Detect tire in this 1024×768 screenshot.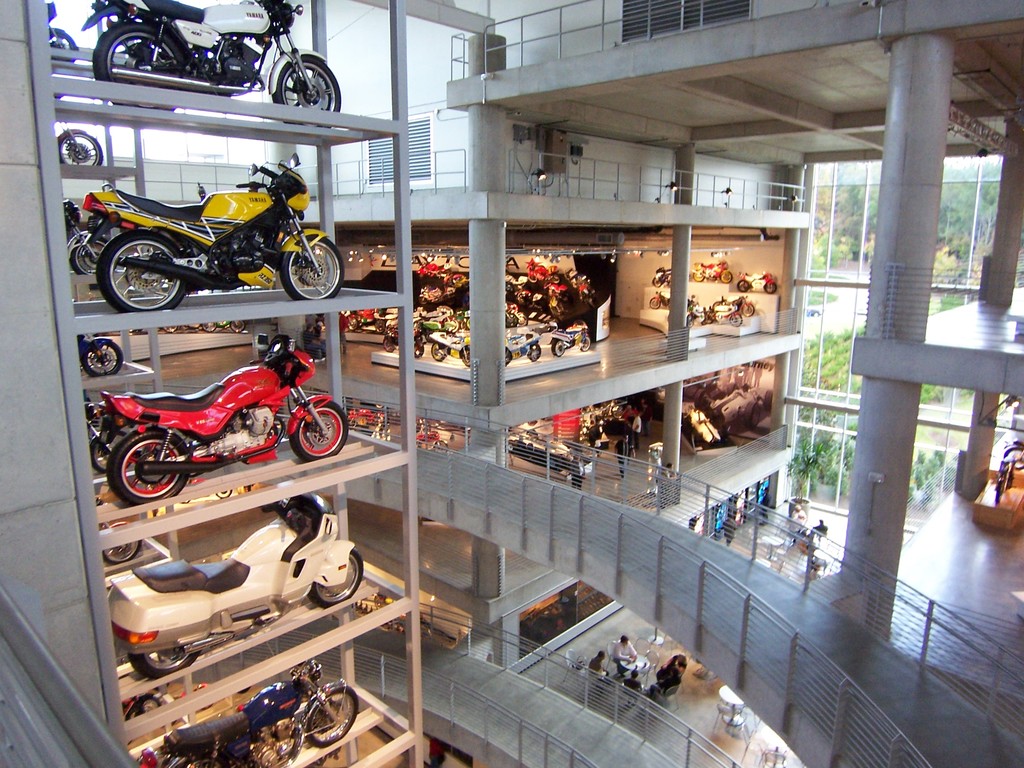
Detection: <box>414,343,423,356</box>.
